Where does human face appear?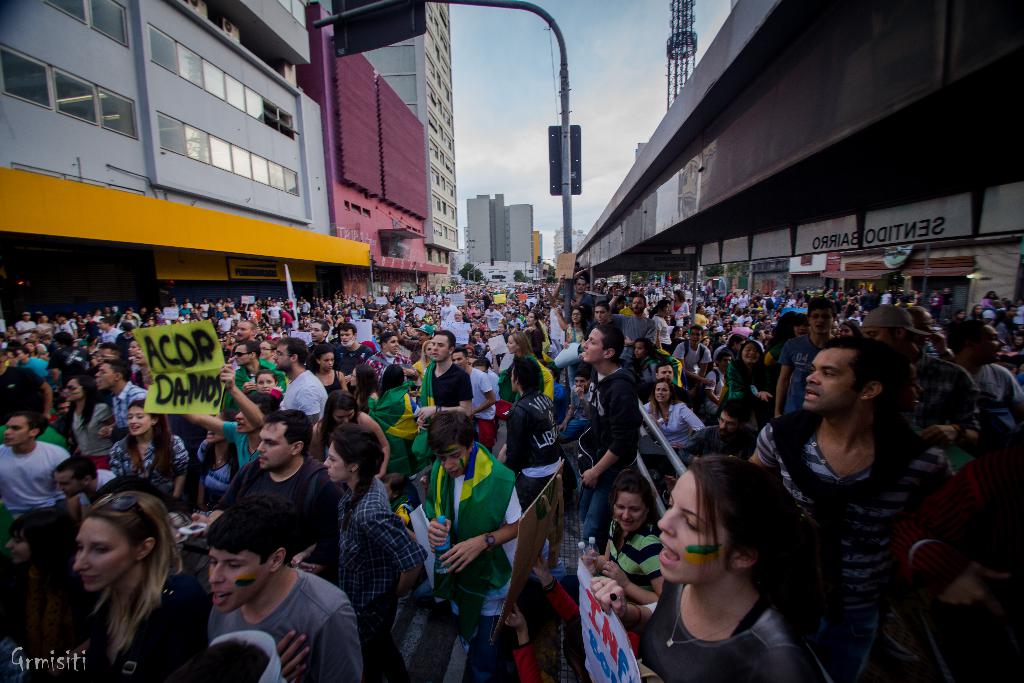
Appears at box=[95, 363, 118, 391].
